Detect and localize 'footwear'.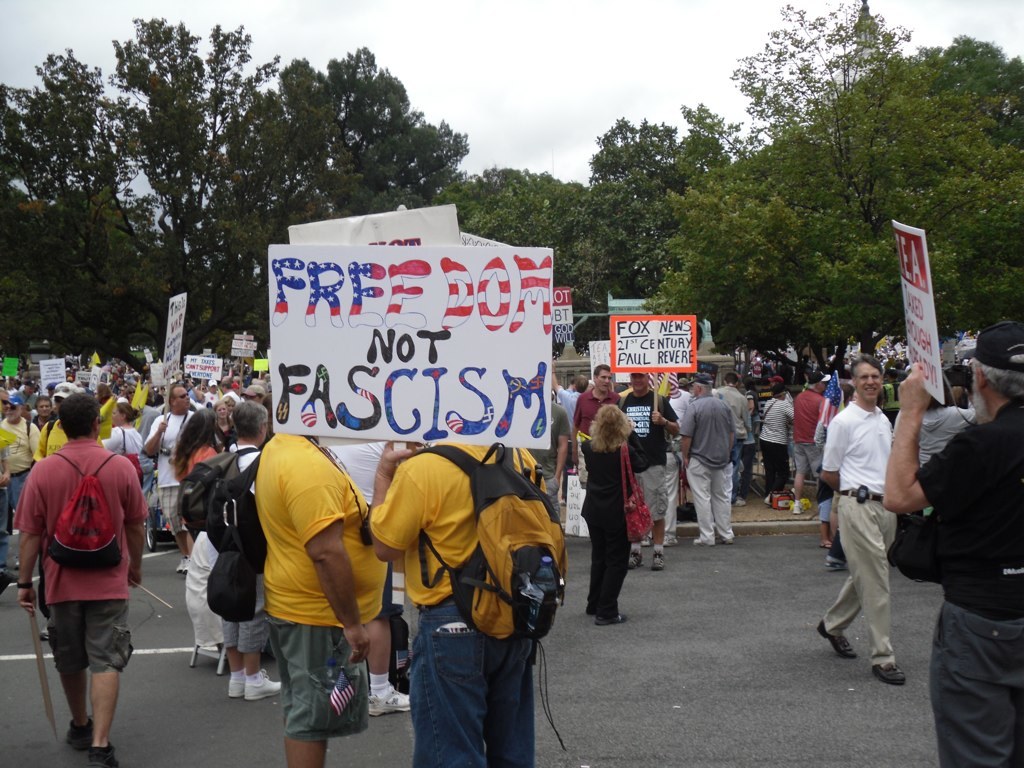
Localized at BBox(664, 534, 676, 542).
